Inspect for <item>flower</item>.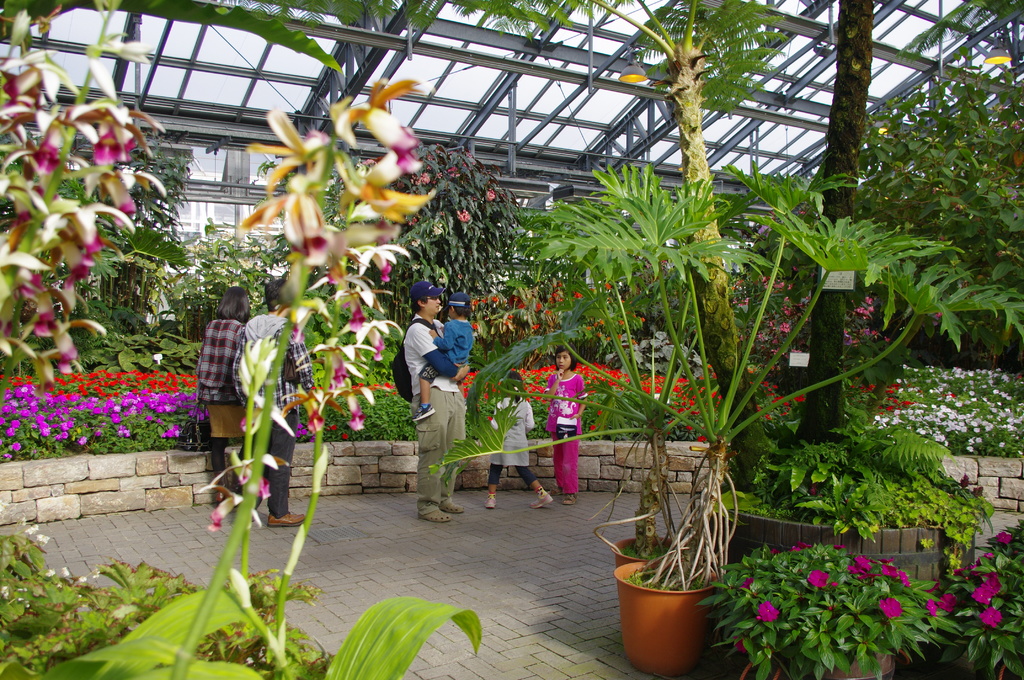
Inspection: box=[799, 541, 814, 551].
